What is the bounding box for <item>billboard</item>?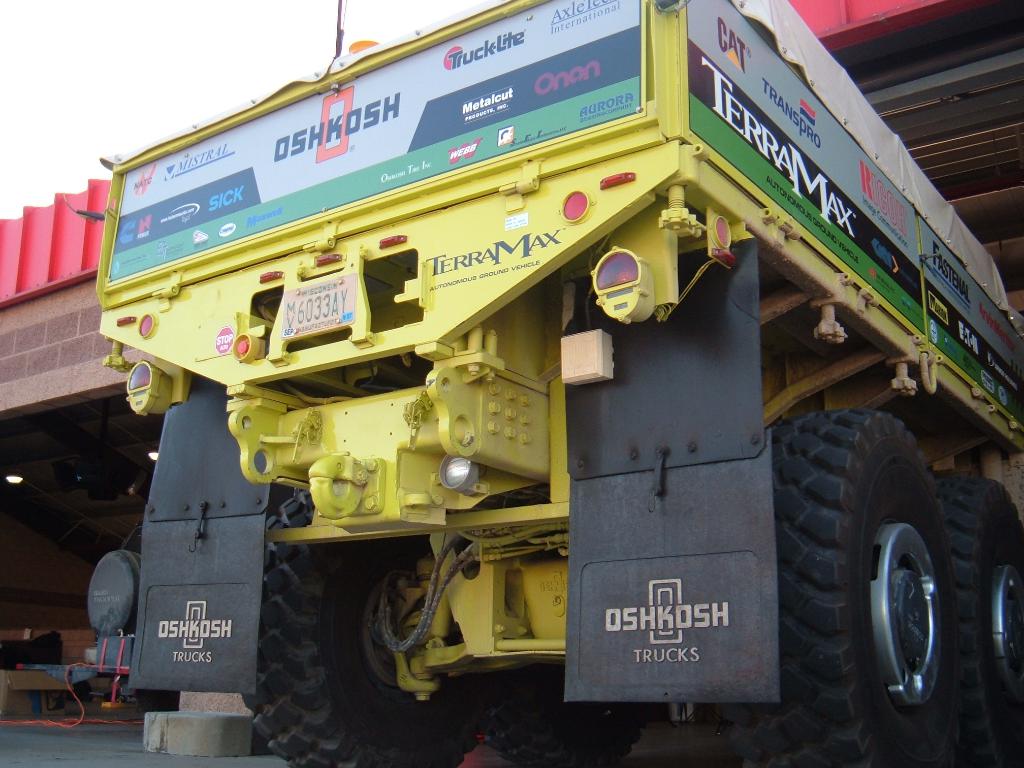
{"x1": 678, "y1": 0, "x2": 1023, "y2": 424}.
